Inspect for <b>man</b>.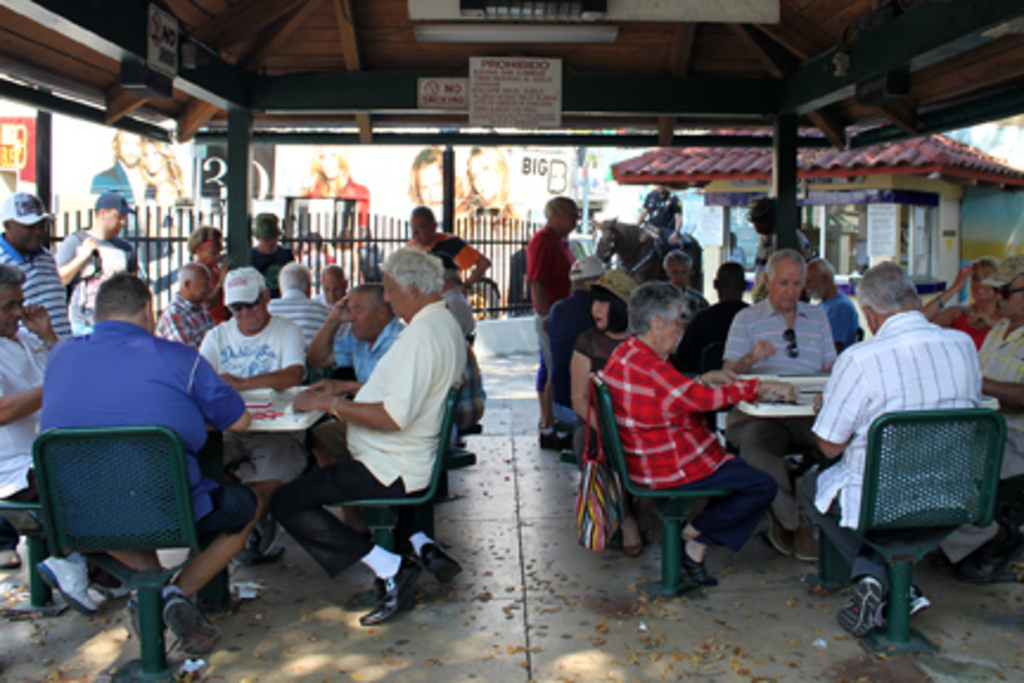
Inspection: 154:258:218:349.
